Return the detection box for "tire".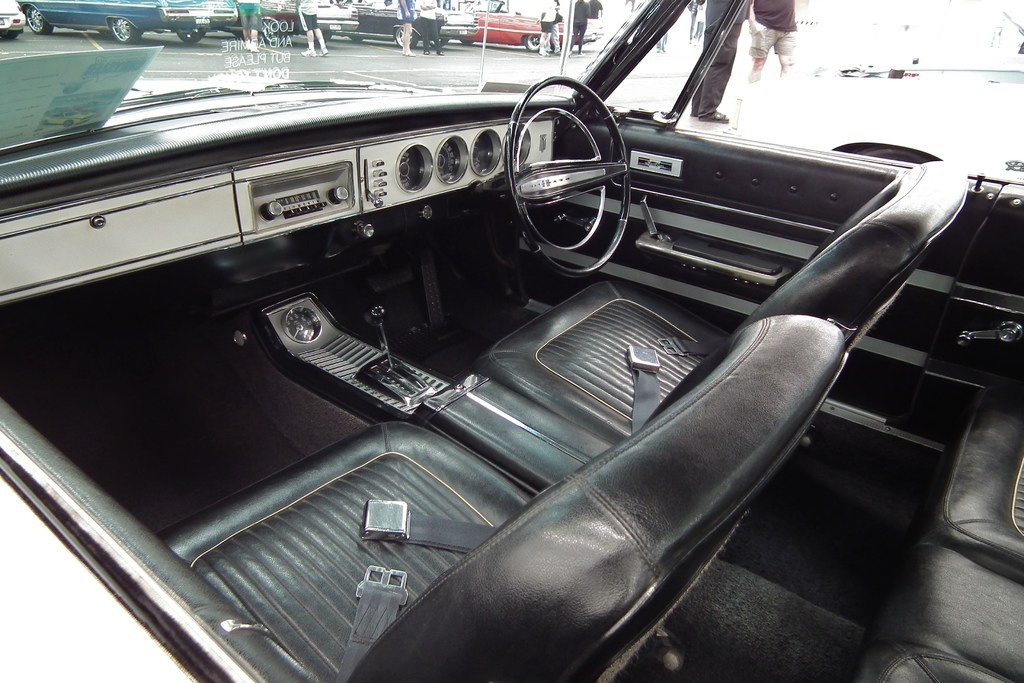
[110, 18, 136, 47].
